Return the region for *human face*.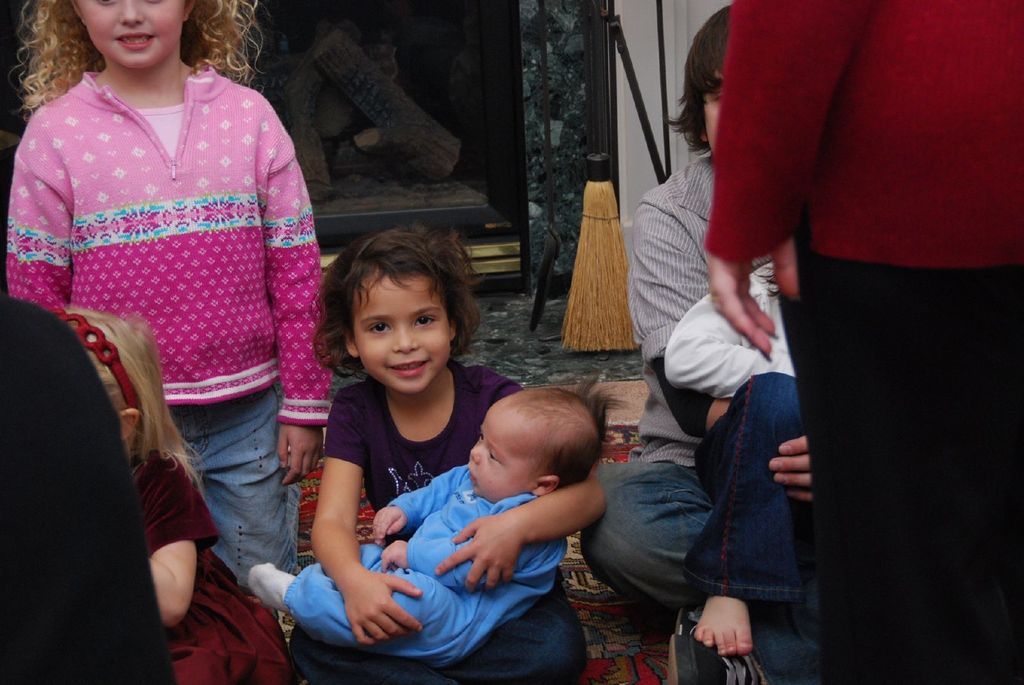
x1=350, y1=276, x2=448, y2=391.
